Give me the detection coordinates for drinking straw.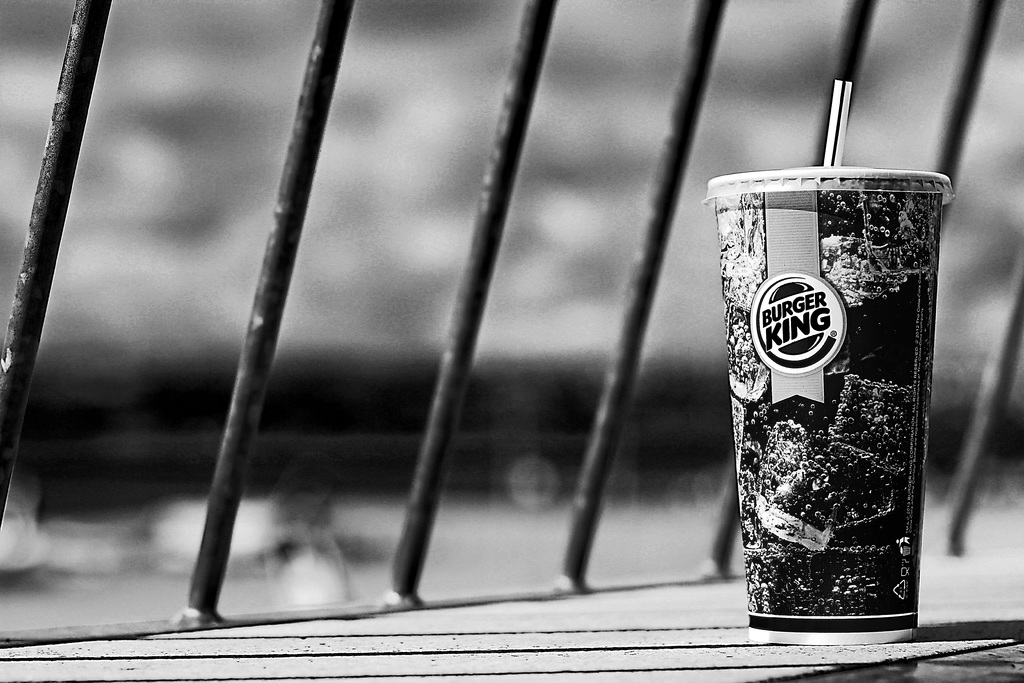
box(826, 78, 852, 166).
